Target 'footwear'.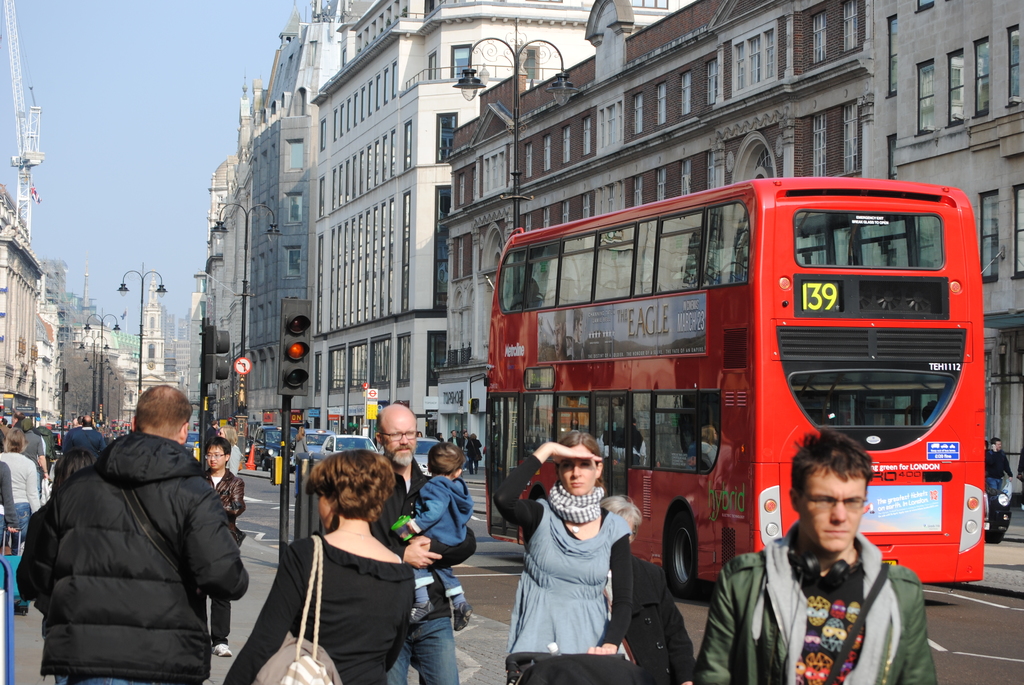
Target region: locate(452, 604, 473, 633).
